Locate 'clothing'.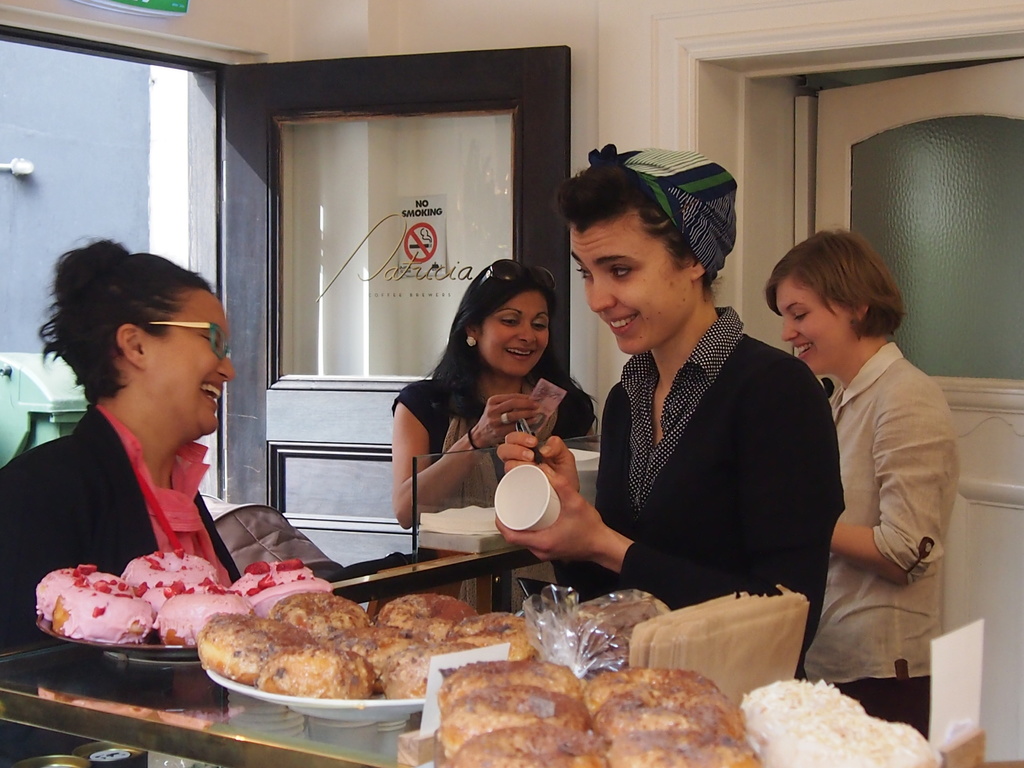
Bounding box: [x1=1, y1=403, x2=237, y2=577].
